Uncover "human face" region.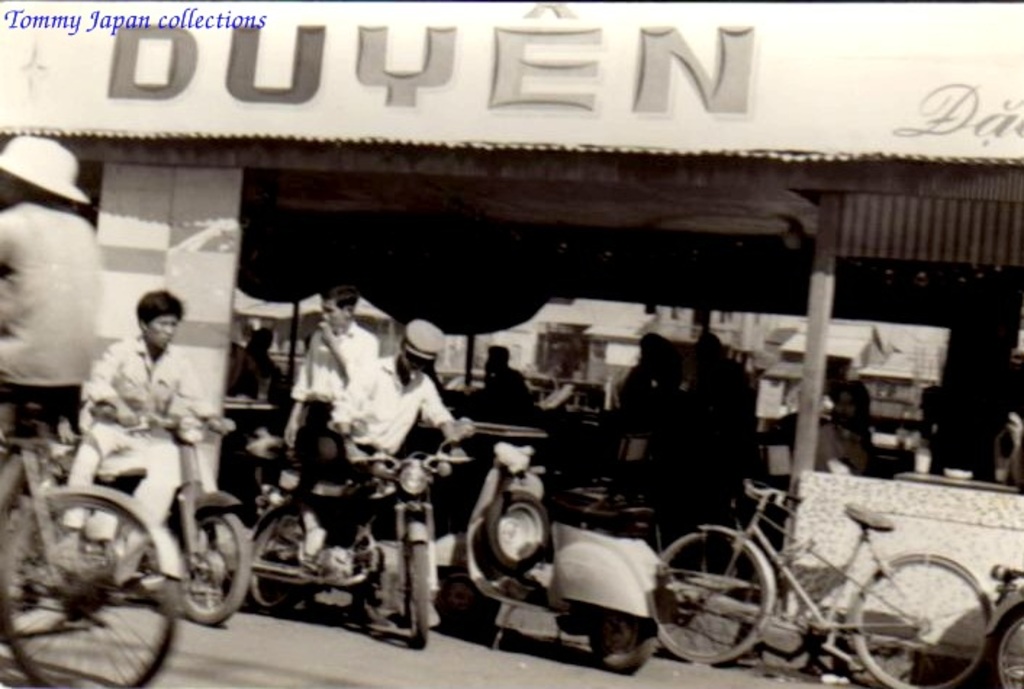
Uncovered: left=403, top=354, right=421, bottom=379.
